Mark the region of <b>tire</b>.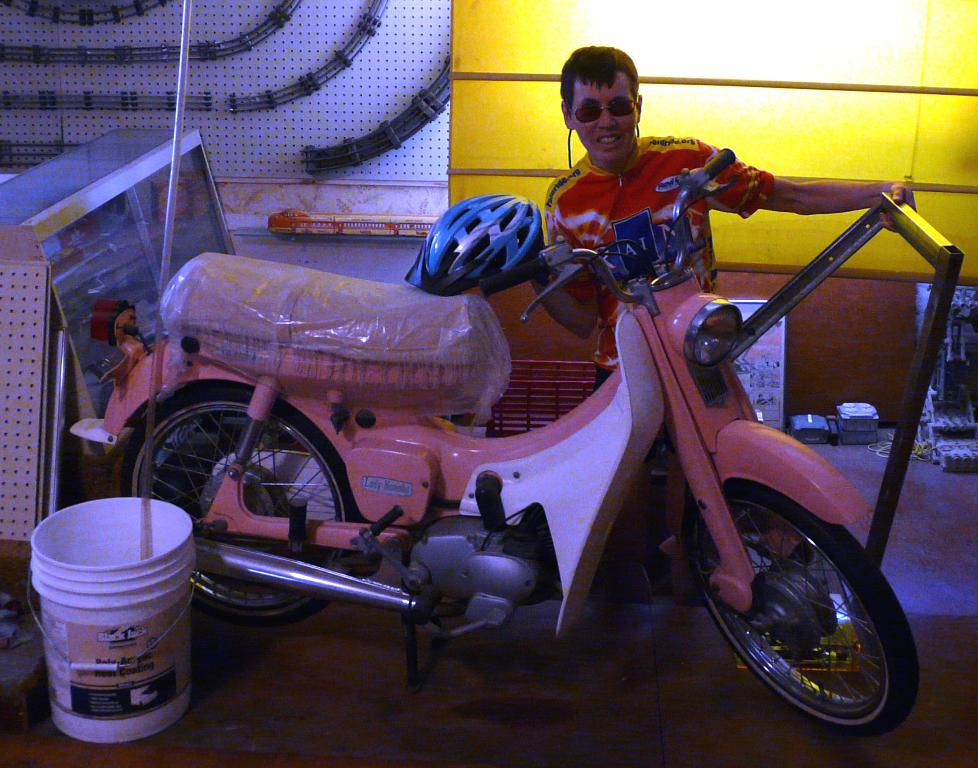
Region: BBox(122, 386, 362, 624).
